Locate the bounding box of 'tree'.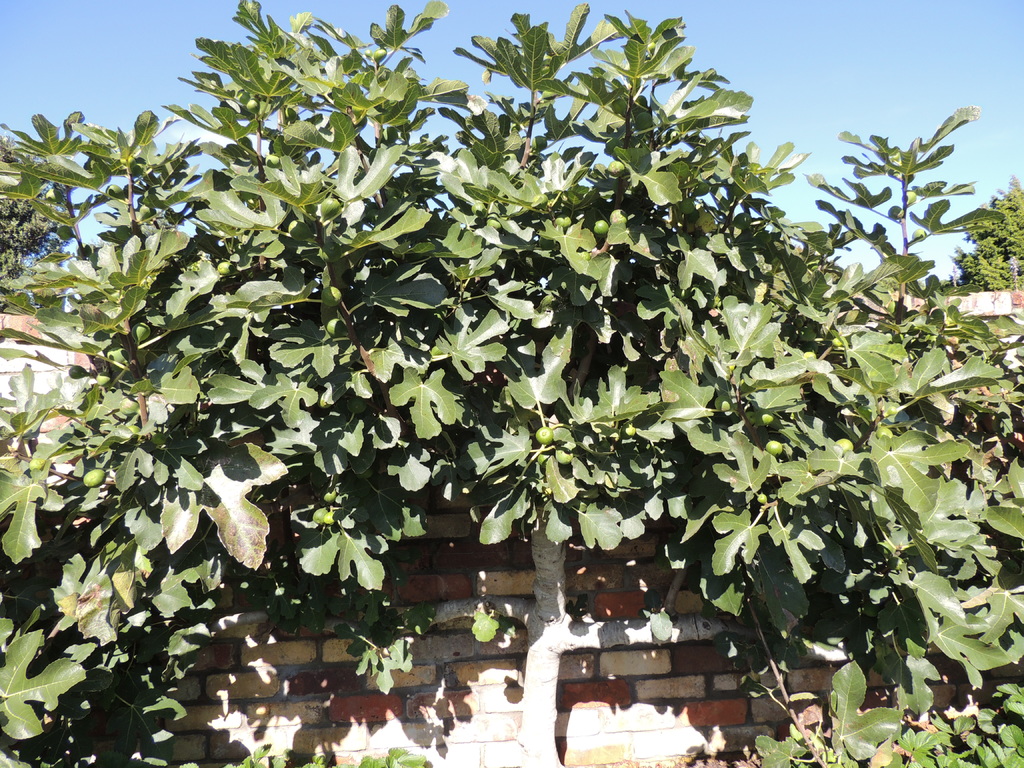
Bounding box: (0, 0, 1023, 767).
